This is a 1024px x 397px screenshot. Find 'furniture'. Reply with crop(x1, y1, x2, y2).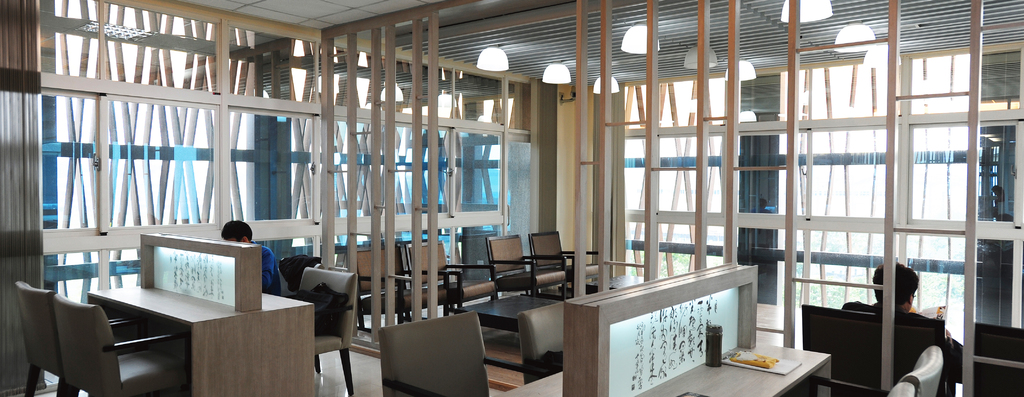
crop(346, 245, 412, 330).
